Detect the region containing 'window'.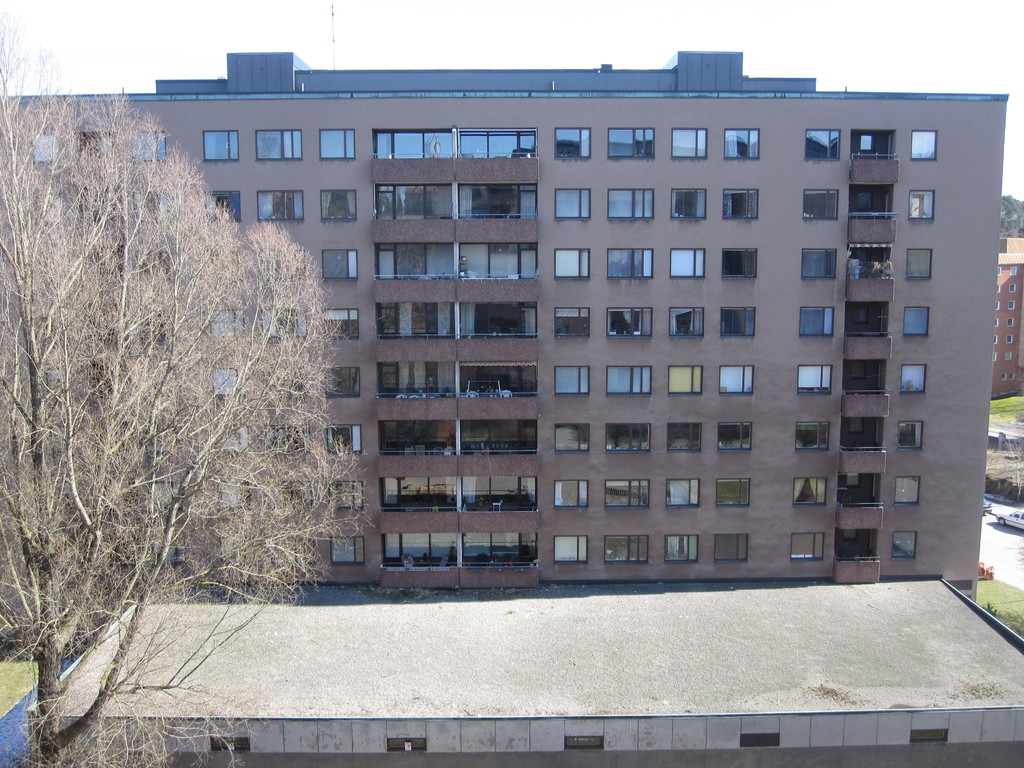
Rect(790, 477, 822, 505).
